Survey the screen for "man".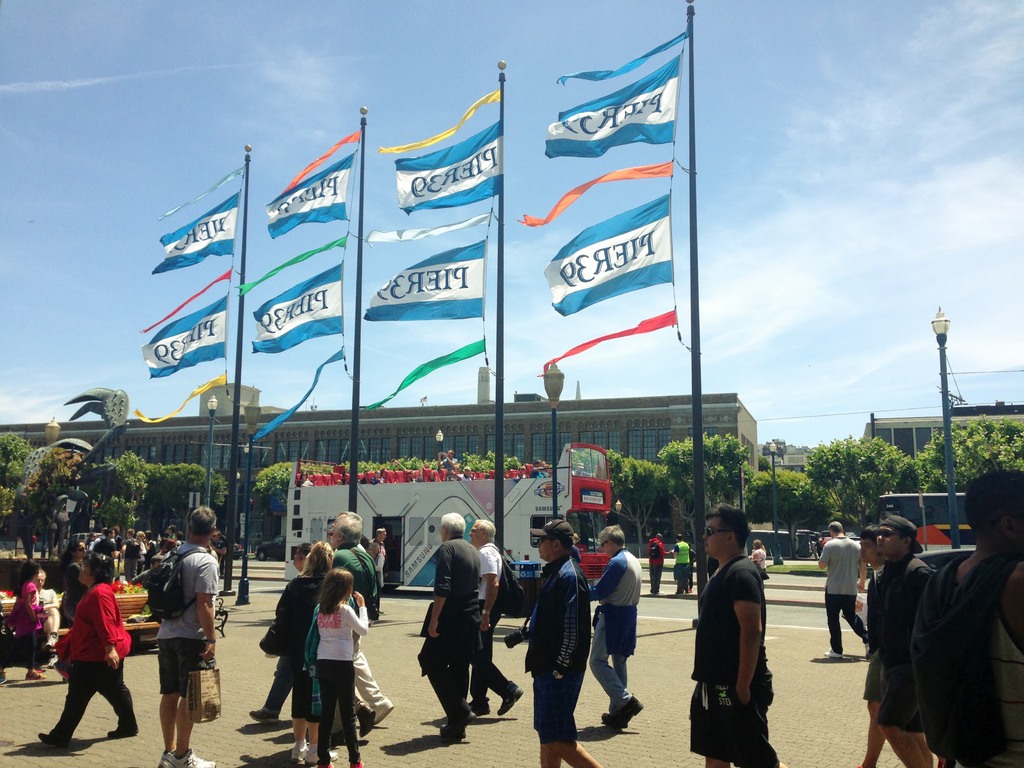
Survey found: <box>419,514,492,732</box>.
